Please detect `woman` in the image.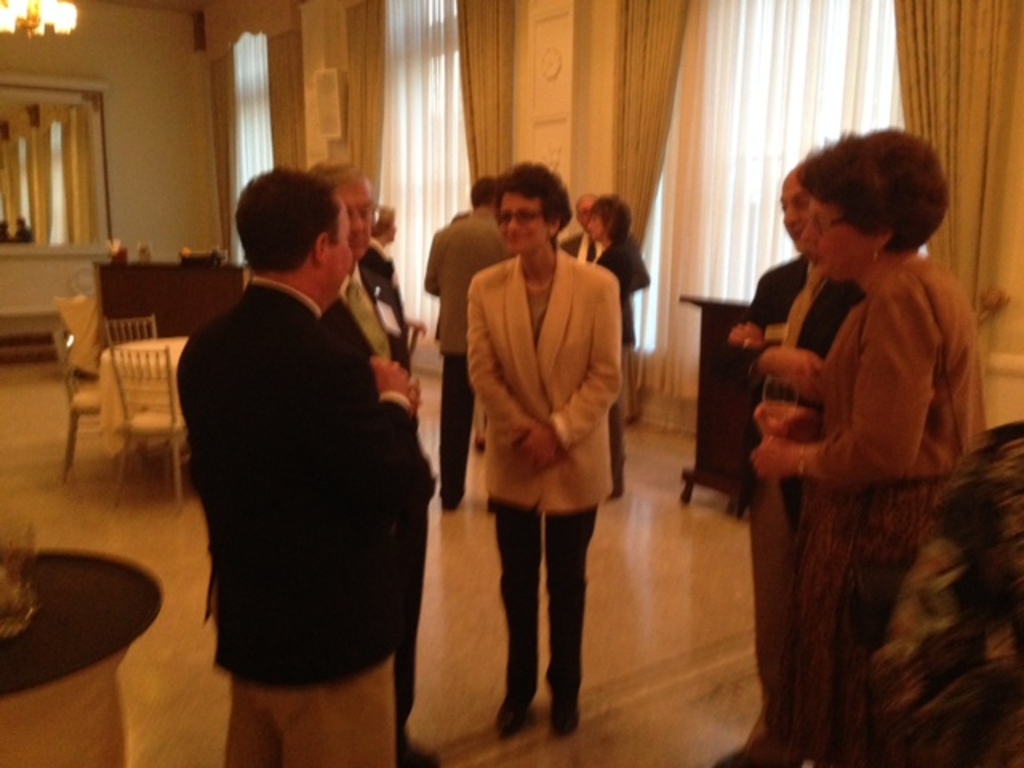
select_region(752, 133, 982, 766).
